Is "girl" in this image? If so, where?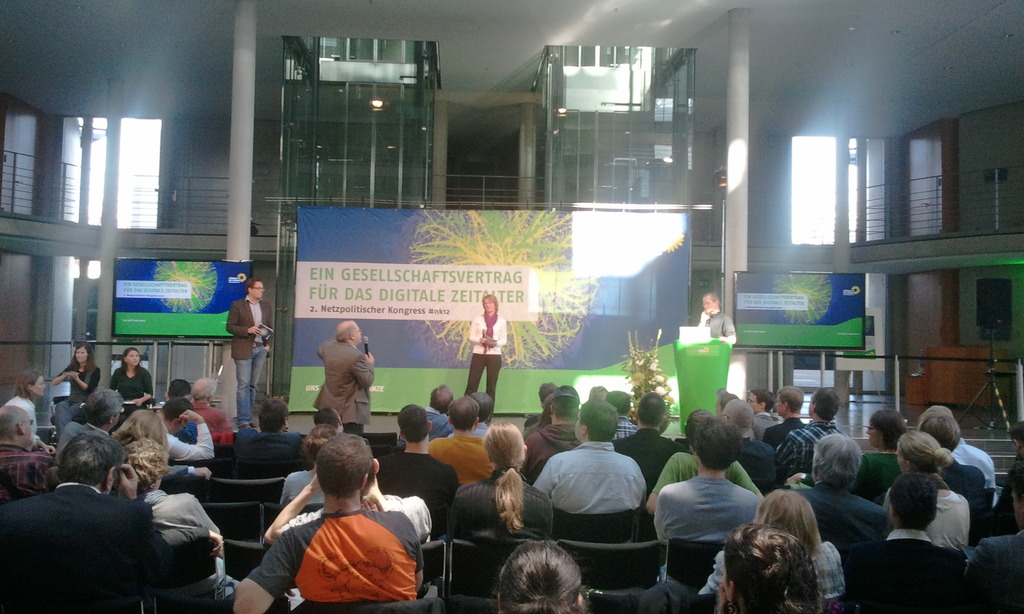
Yes, at region(108, 349, 155, 430).
